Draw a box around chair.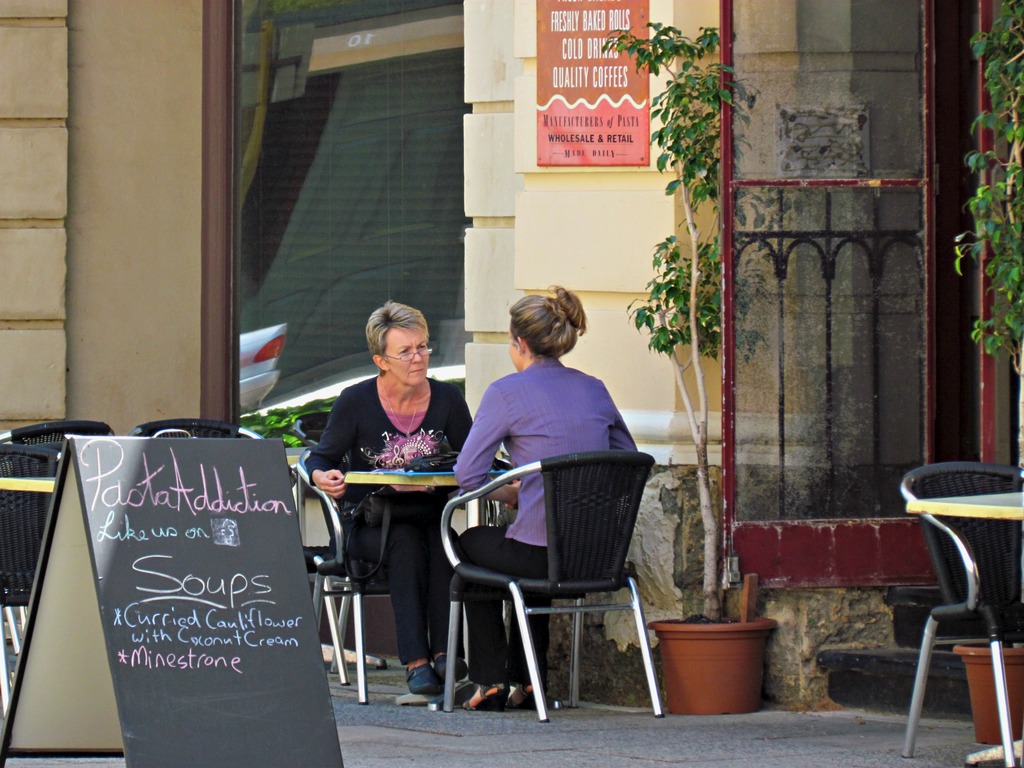
(left=288, top=447, right=367, bottom=691).
